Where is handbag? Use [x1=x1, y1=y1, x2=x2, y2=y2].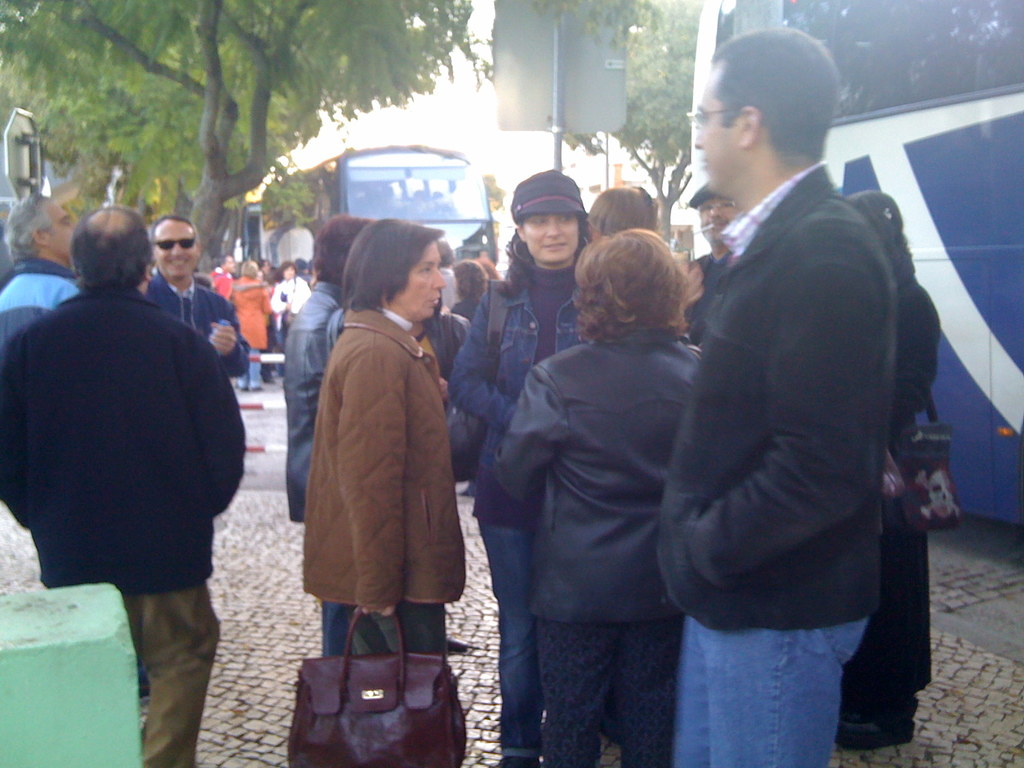
[x1=890, y1=390, x2=965, y2=543].
